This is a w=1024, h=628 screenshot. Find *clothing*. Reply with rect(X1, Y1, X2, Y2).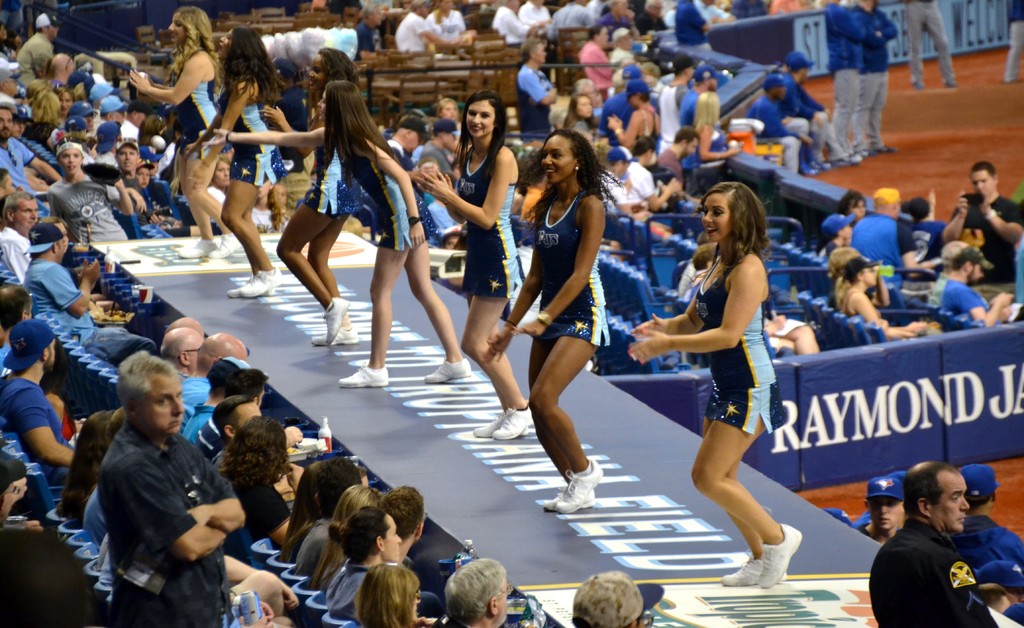
rect(126, 181, 142, 196).
